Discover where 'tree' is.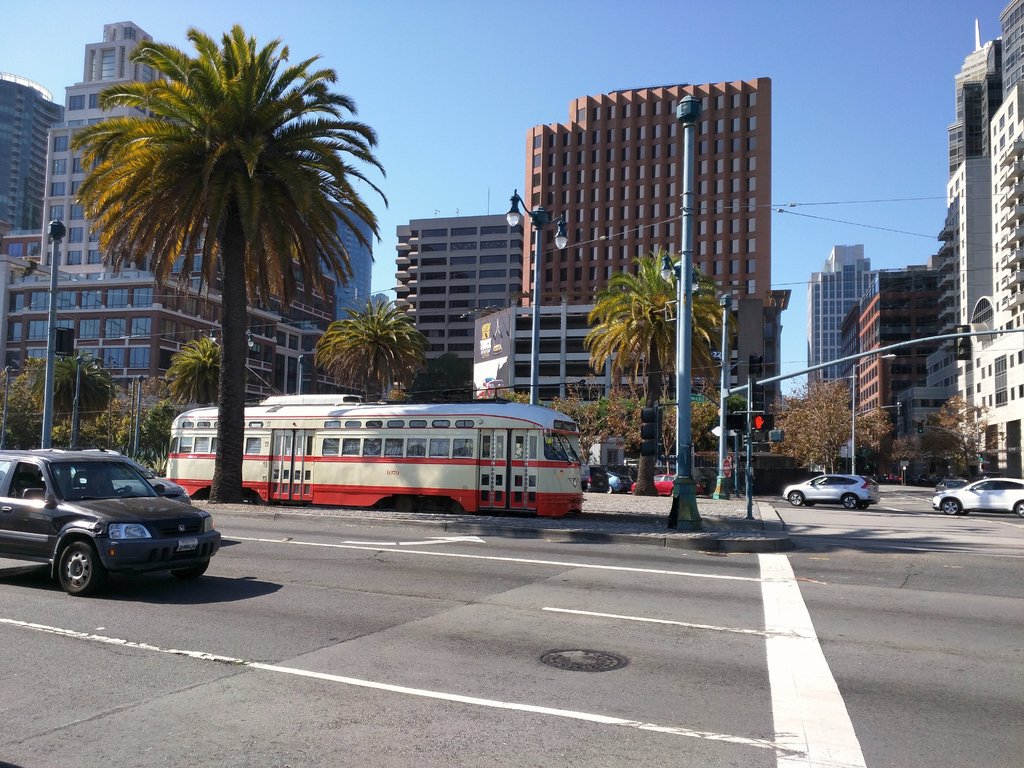
Discovered at [0, 372, 46, 451].
